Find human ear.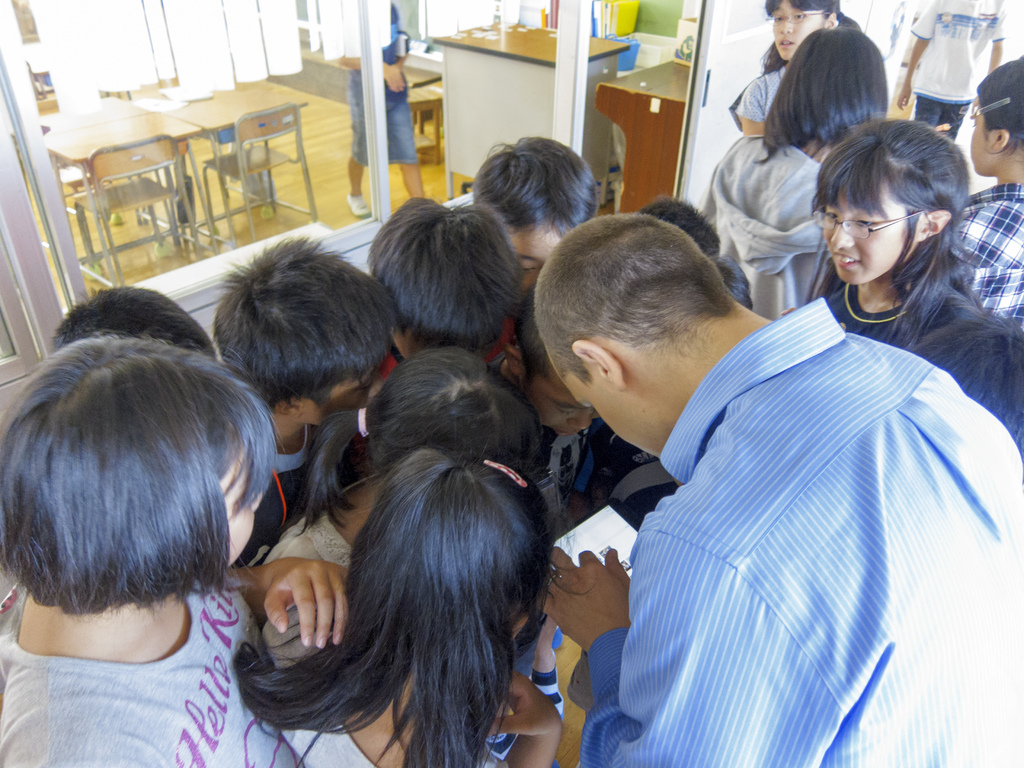
BBox(276, 398, 298, 418).
